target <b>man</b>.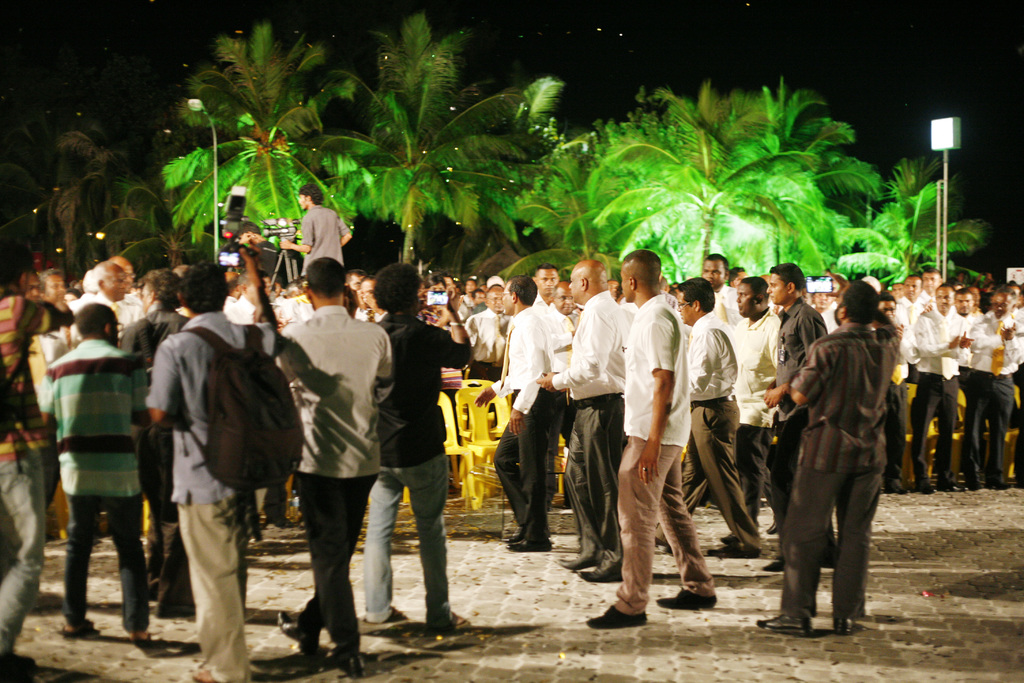
Target region: (369, 259, 472, 630).
